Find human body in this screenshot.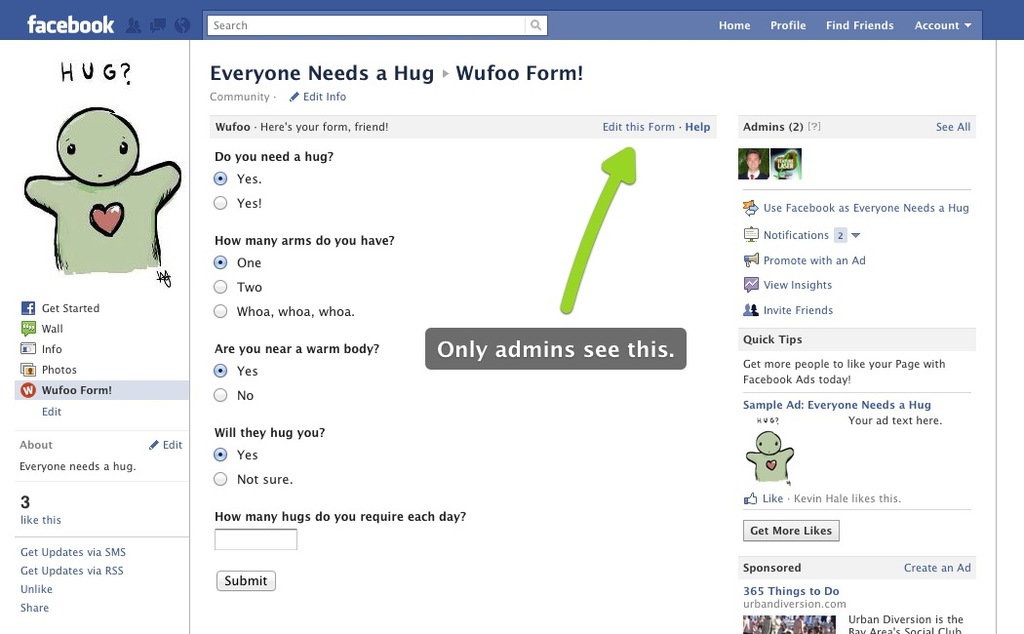
The bounding box for human body is box(745, 155, 768, 176).
